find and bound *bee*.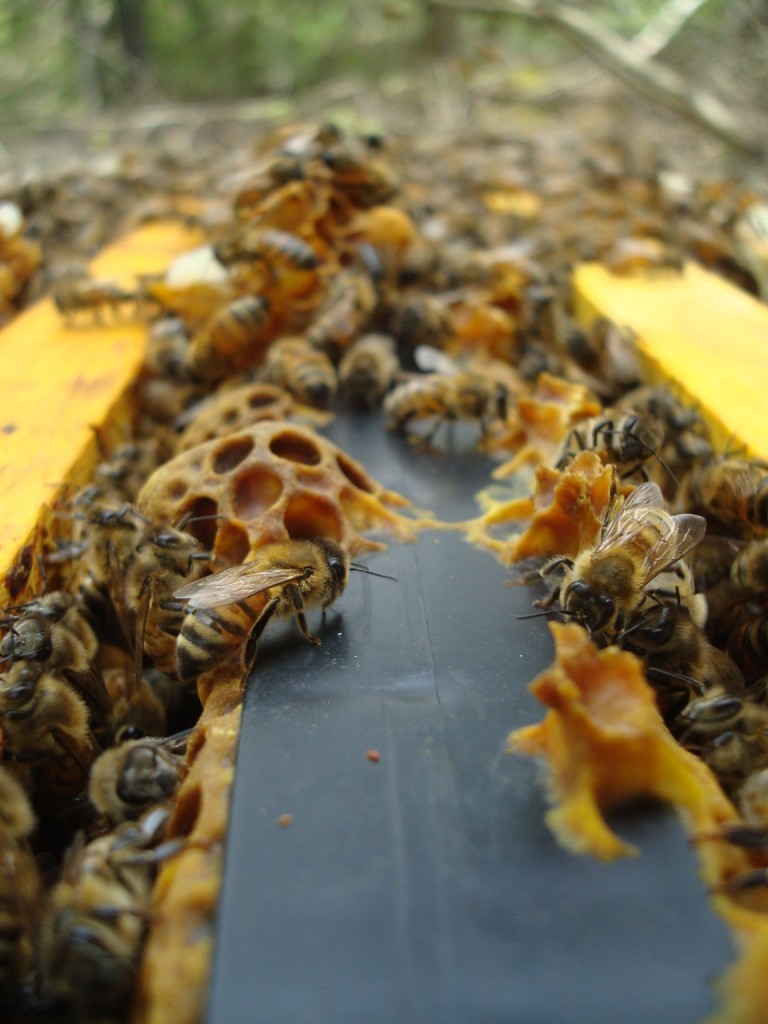
Bound: [left=613, top=321, right=642, bottom=387].
